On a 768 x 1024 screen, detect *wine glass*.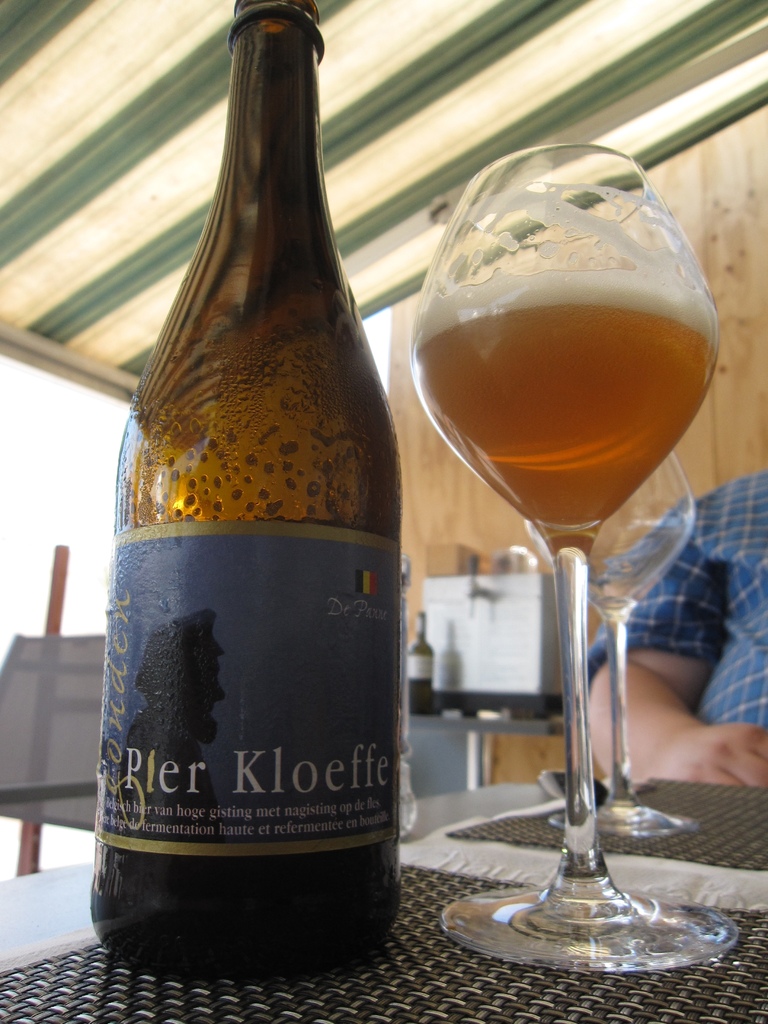
515 430 715 843.
